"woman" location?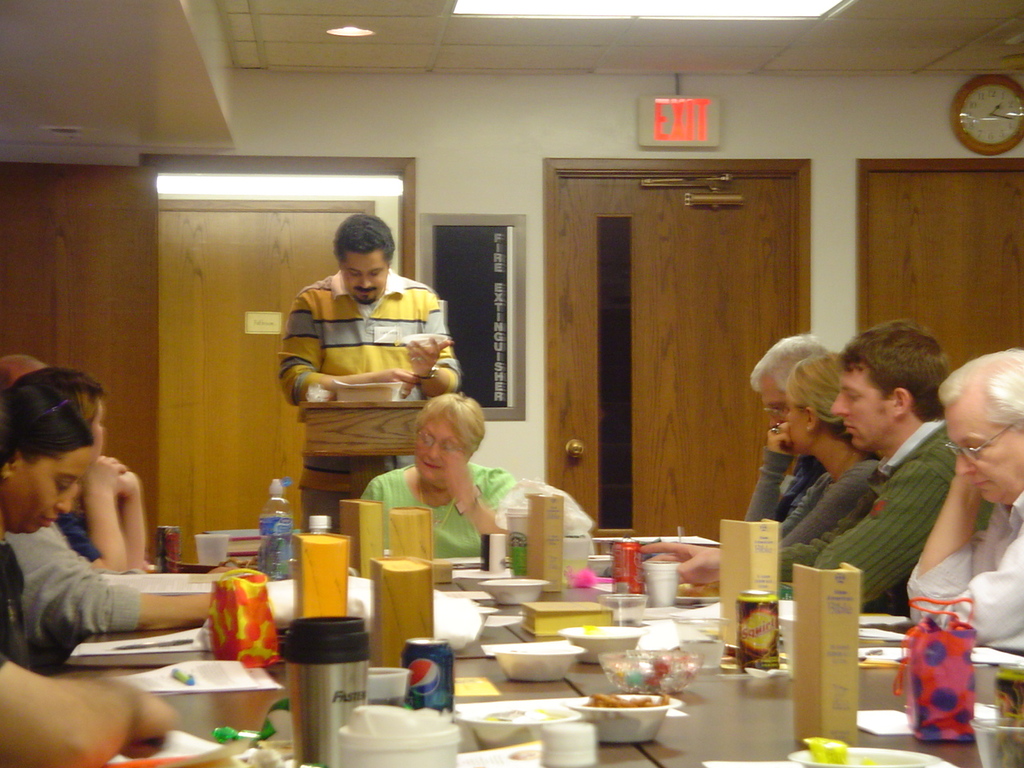
(0,374,94,667)
